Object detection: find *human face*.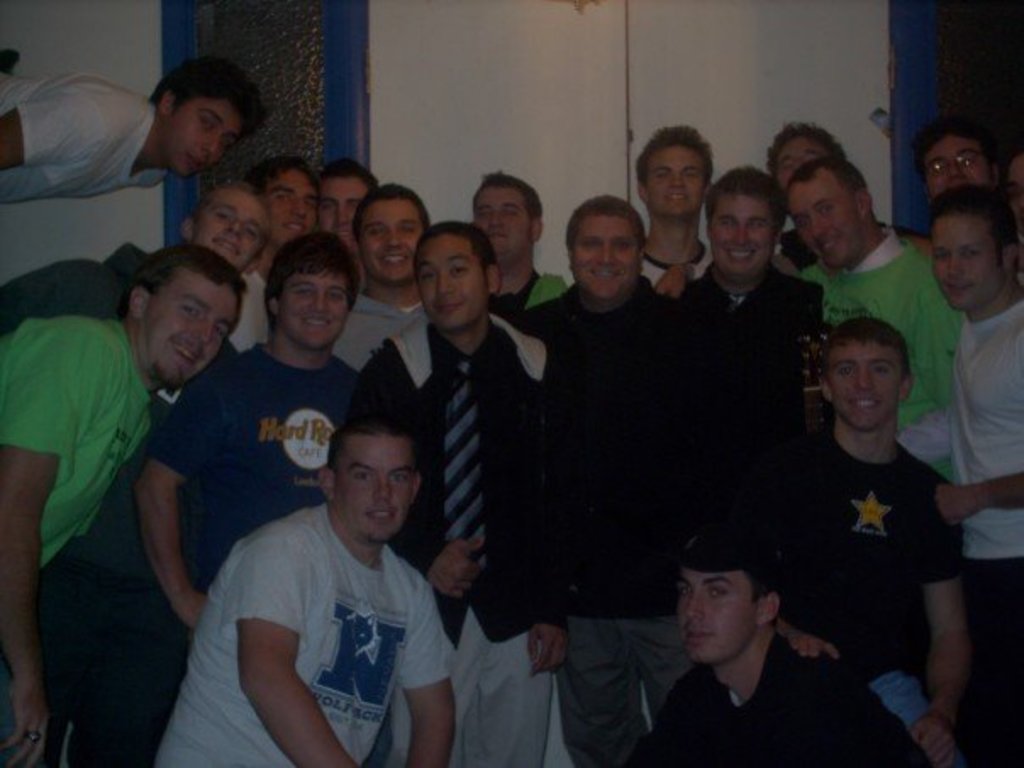
475, 185, 531, 261.
